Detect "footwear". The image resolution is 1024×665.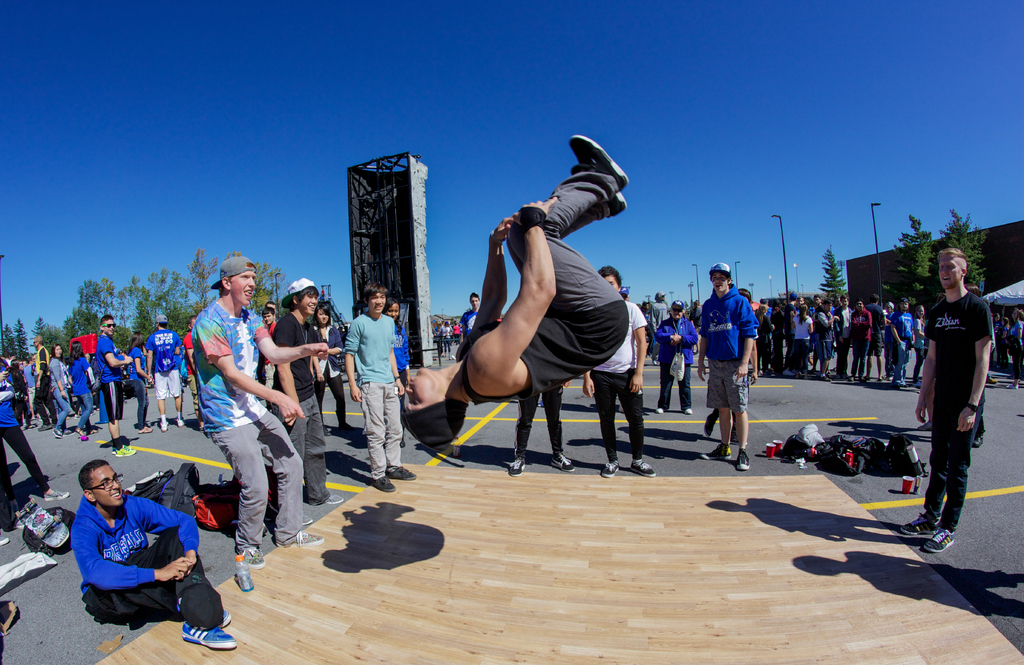
box=[366, 478, 398, 497].
